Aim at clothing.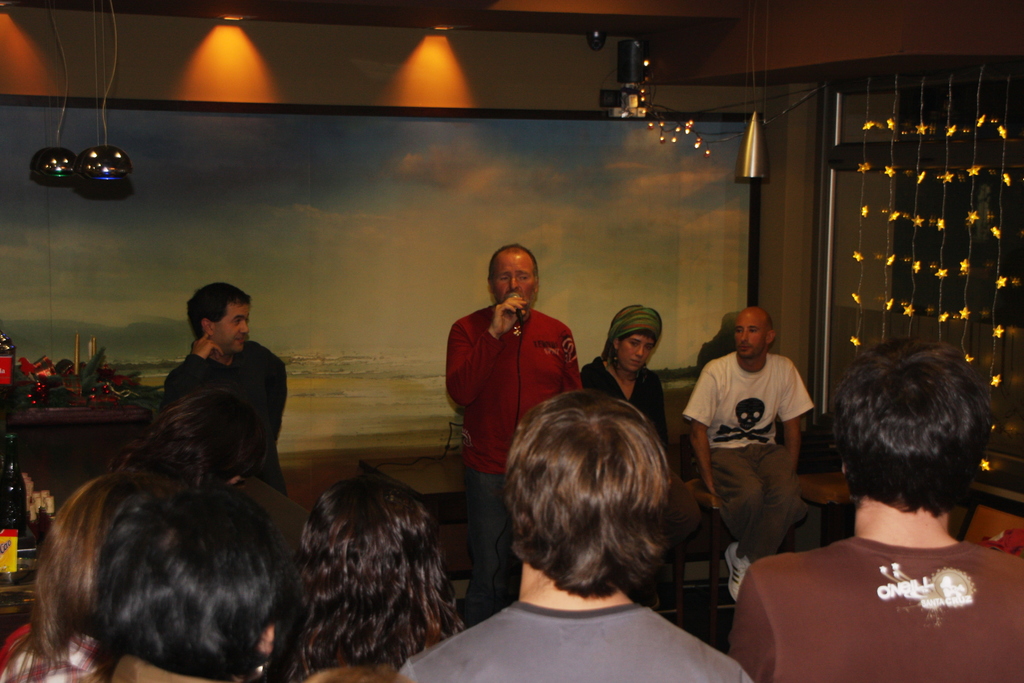
Aimed at [298,620,445,682].
